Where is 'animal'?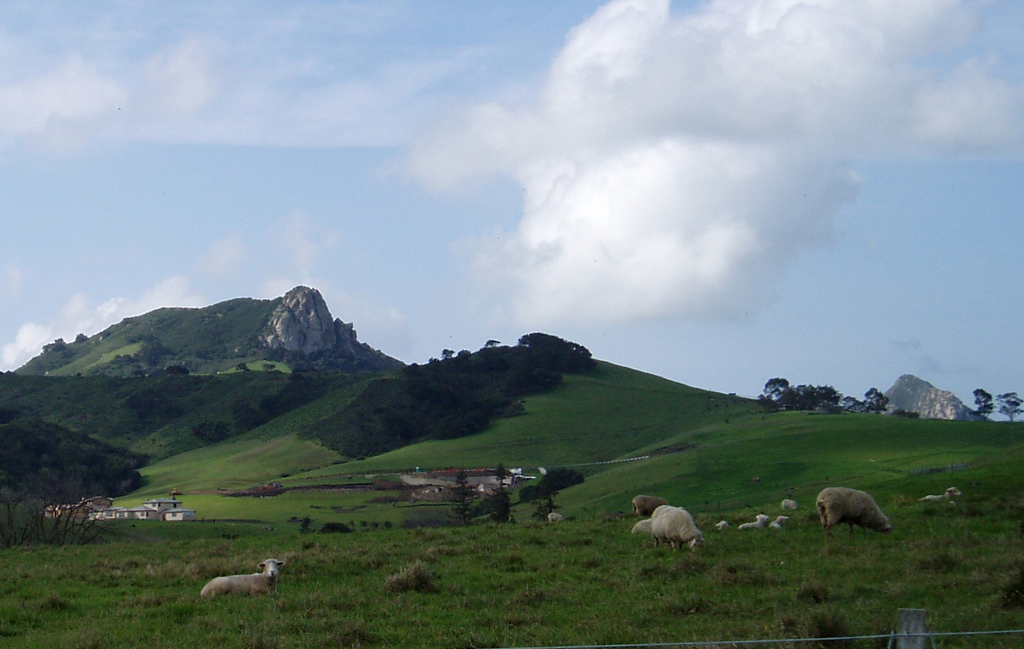
BBox(768, 513, 781, 529).
